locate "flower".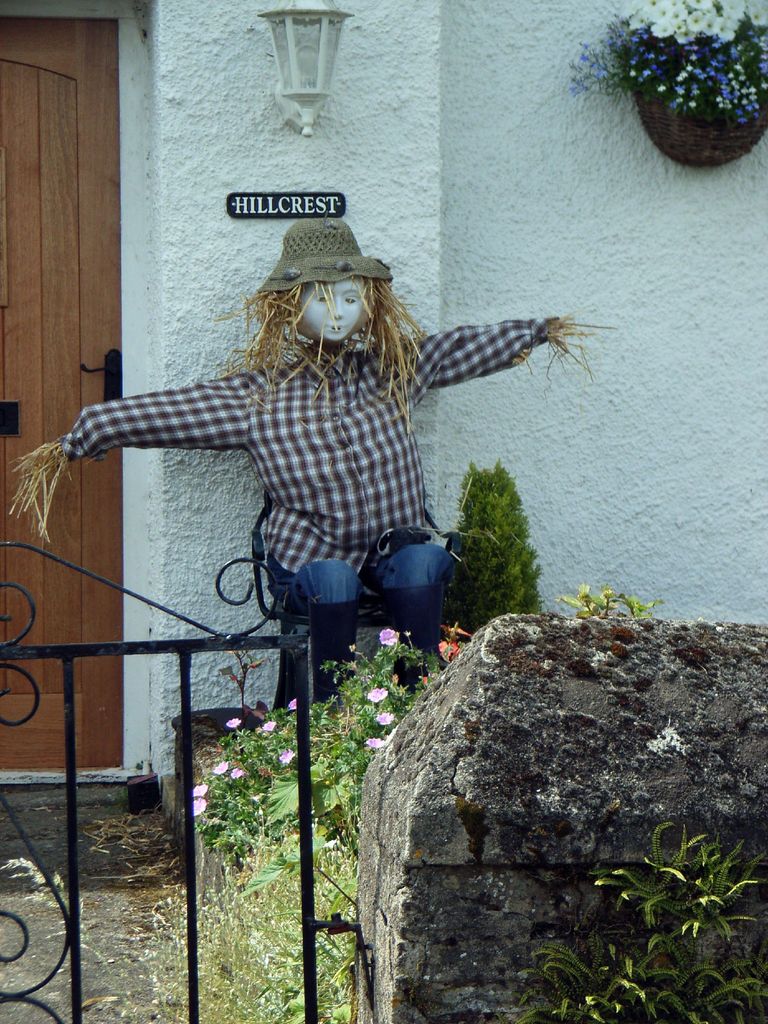
Bounding box: bbox(360, 687, 386, 703).
